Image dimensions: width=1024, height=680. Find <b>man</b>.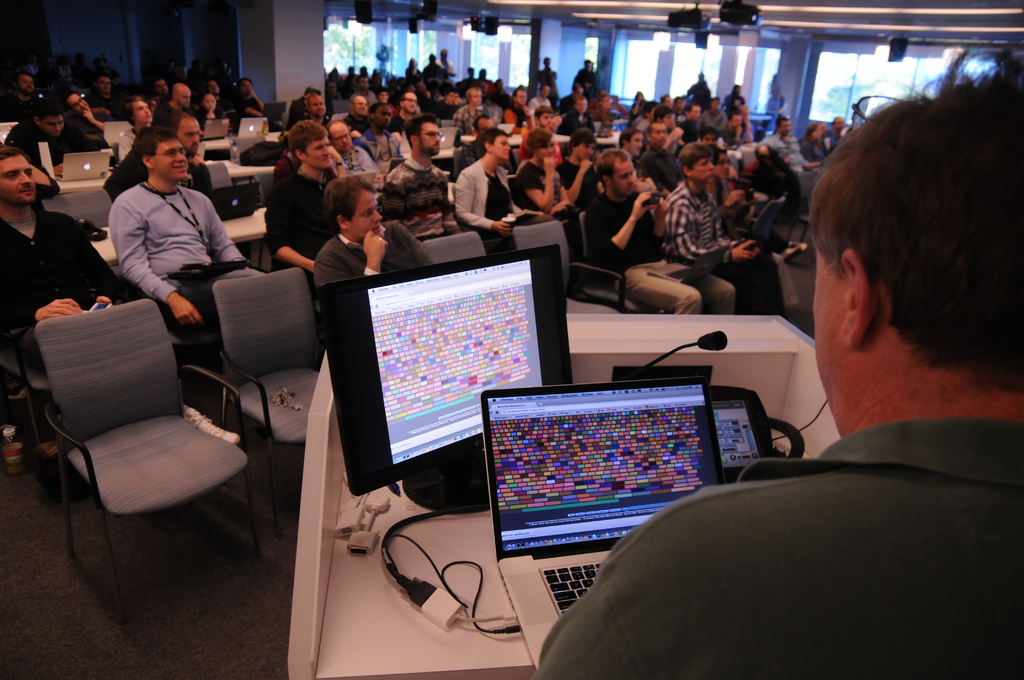
163,81,191,128.
